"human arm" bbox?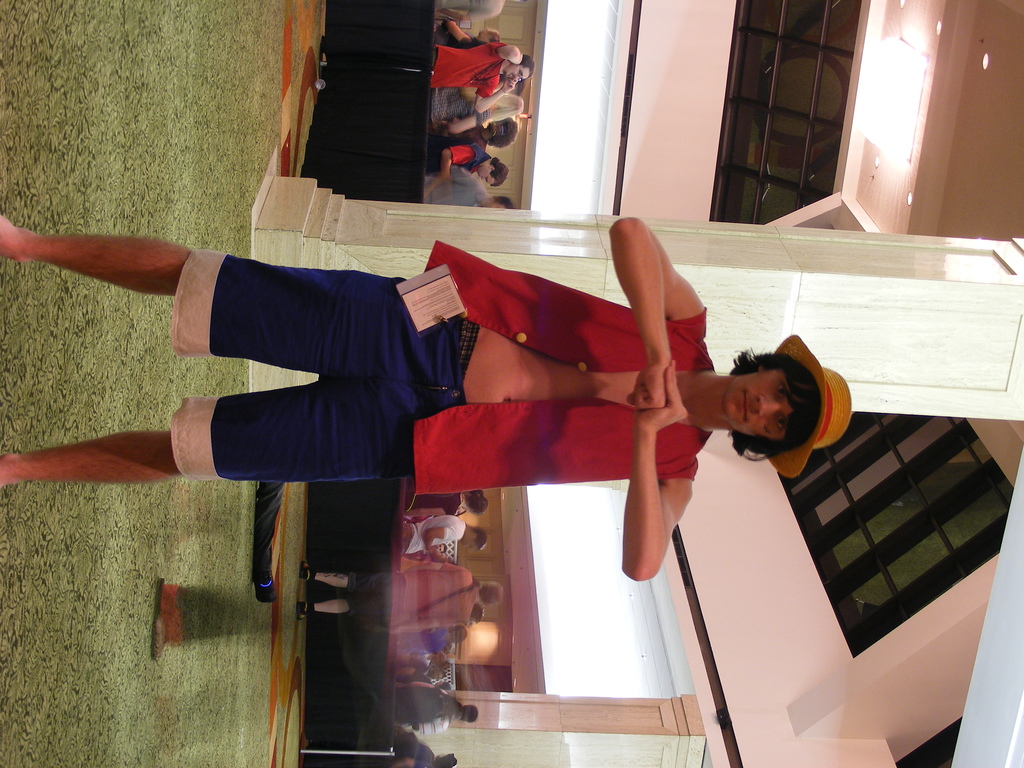
(x1=451, y1=10, x2=481, y2=45)
